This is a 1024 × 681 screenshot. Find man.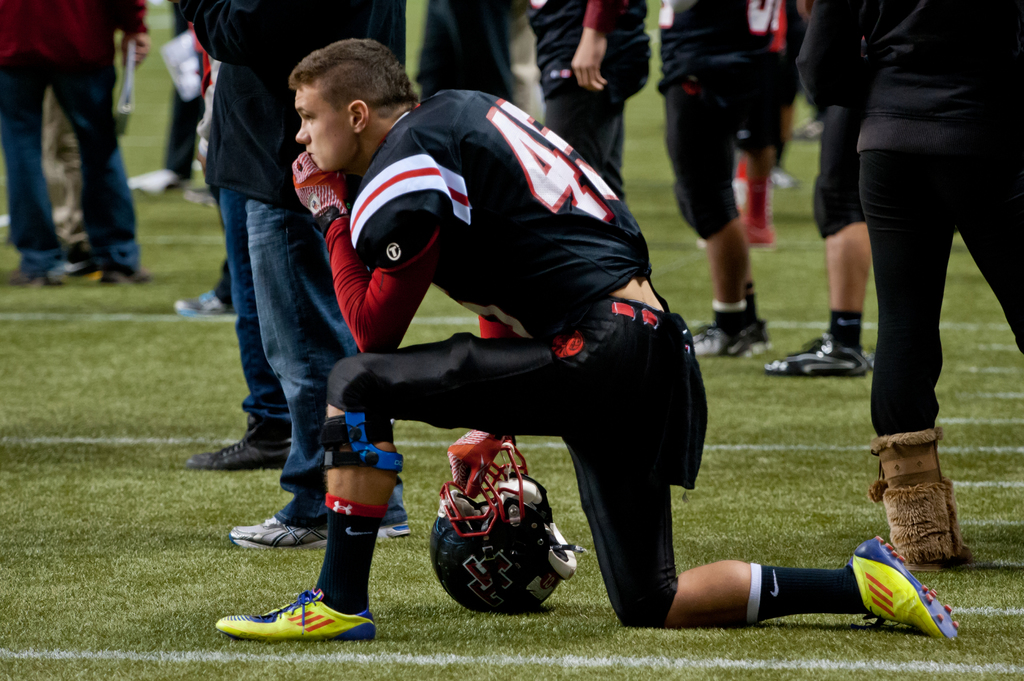
Bounding box: [200, 39, 983, 639].
